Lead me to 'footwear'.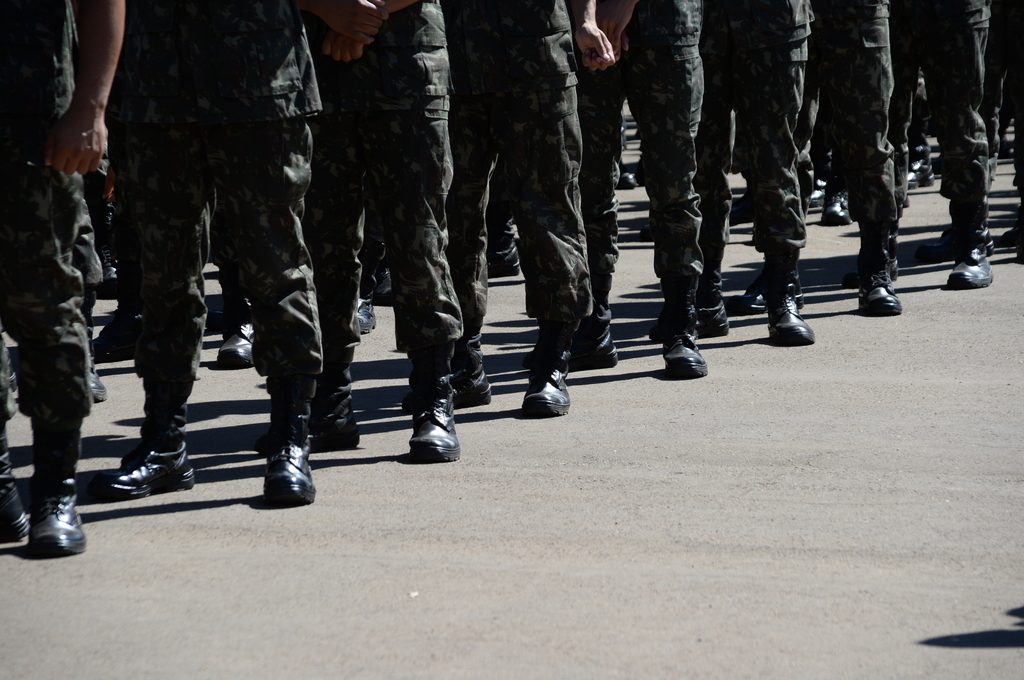
Lead to rect(309, 362, 356, 445).
